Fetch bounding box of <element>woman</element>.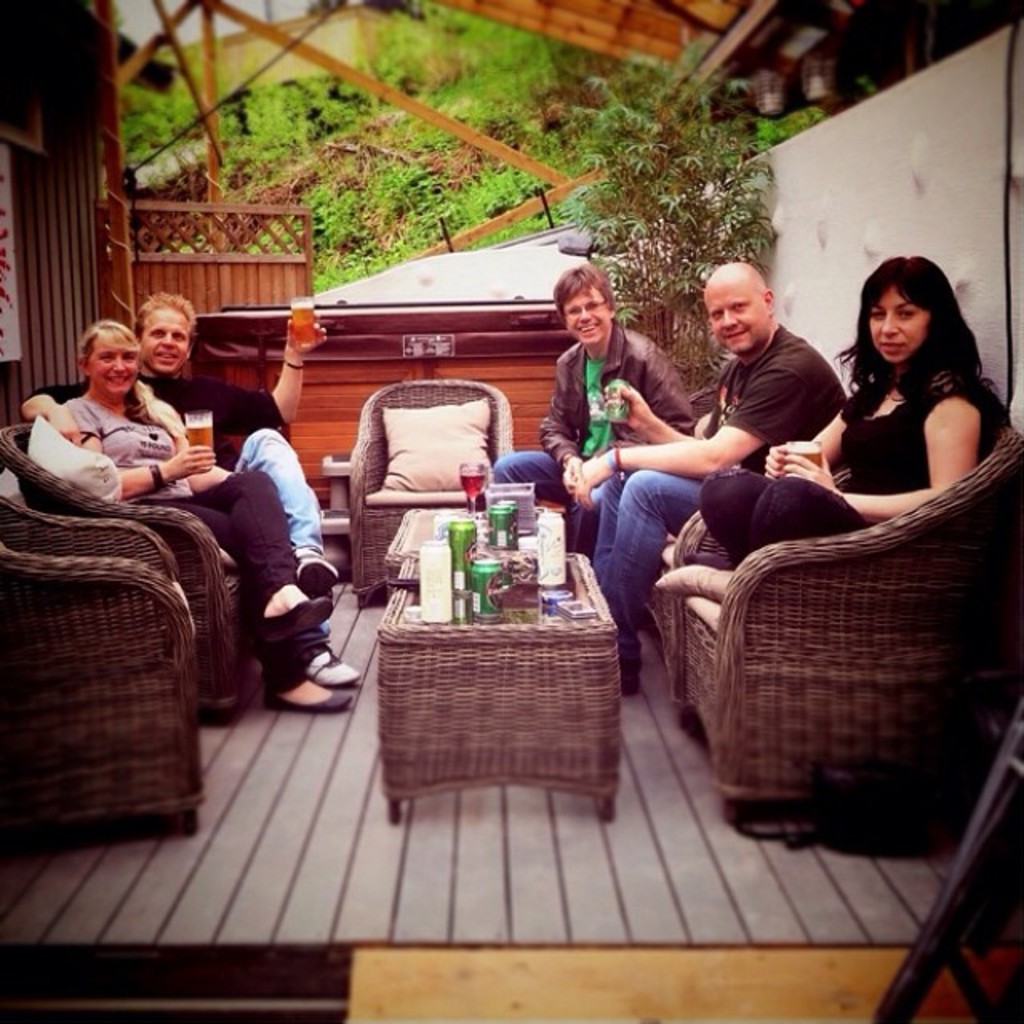
Bbox: left=662, top=246, right=1003, bottom=600.
